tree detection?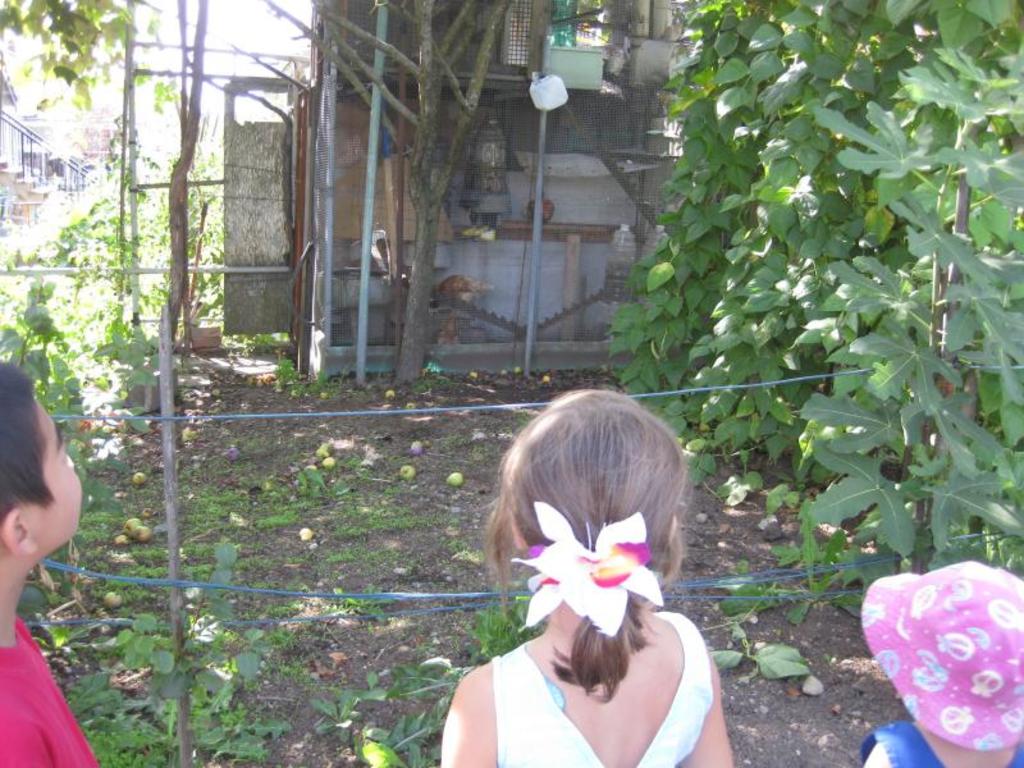
pyautogui.locateOnScreen(604, 0, 1023, 584)
